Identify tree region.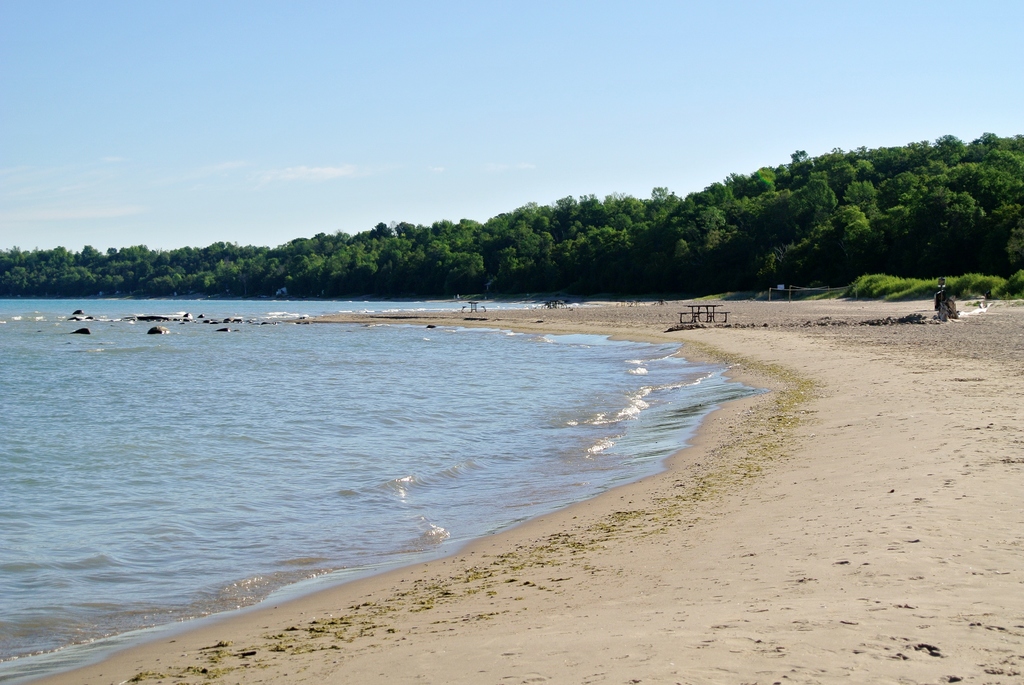
Region: 433:218:453:258.
